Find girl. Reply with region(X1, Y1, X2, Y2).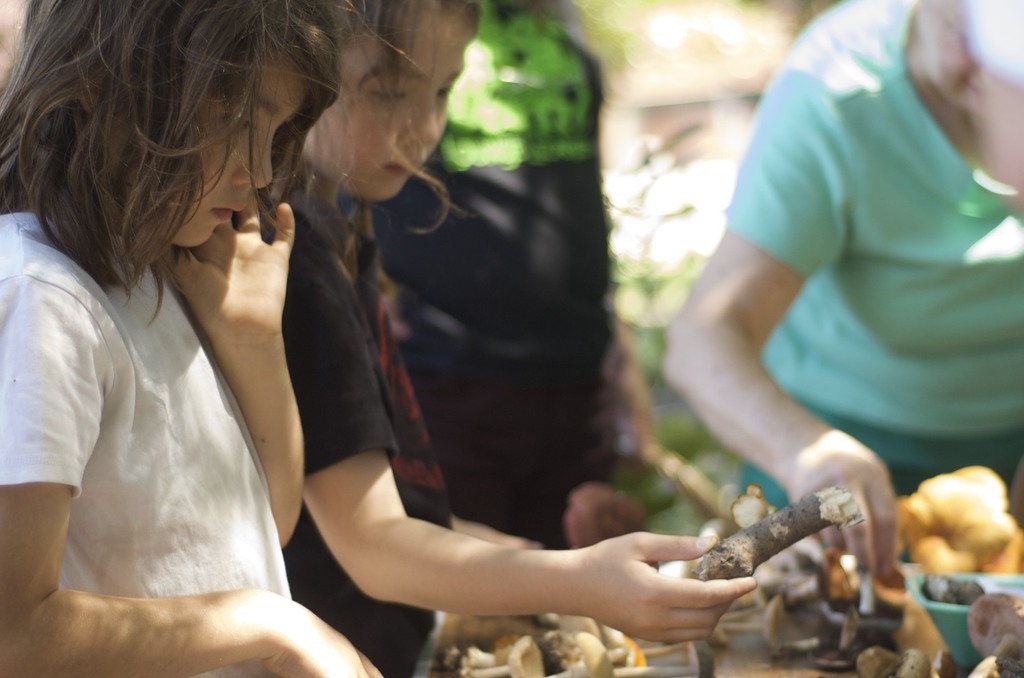
region(0, 0, 393, 675).
